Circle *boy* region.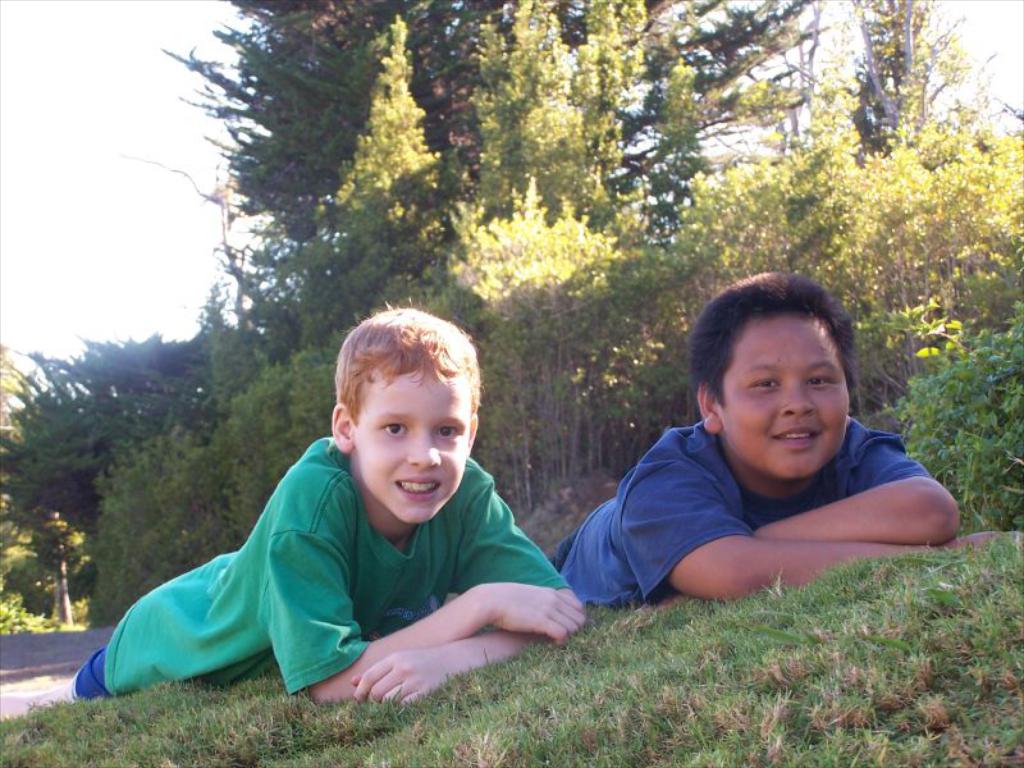
Region: region(96, 287, 599, 714).
